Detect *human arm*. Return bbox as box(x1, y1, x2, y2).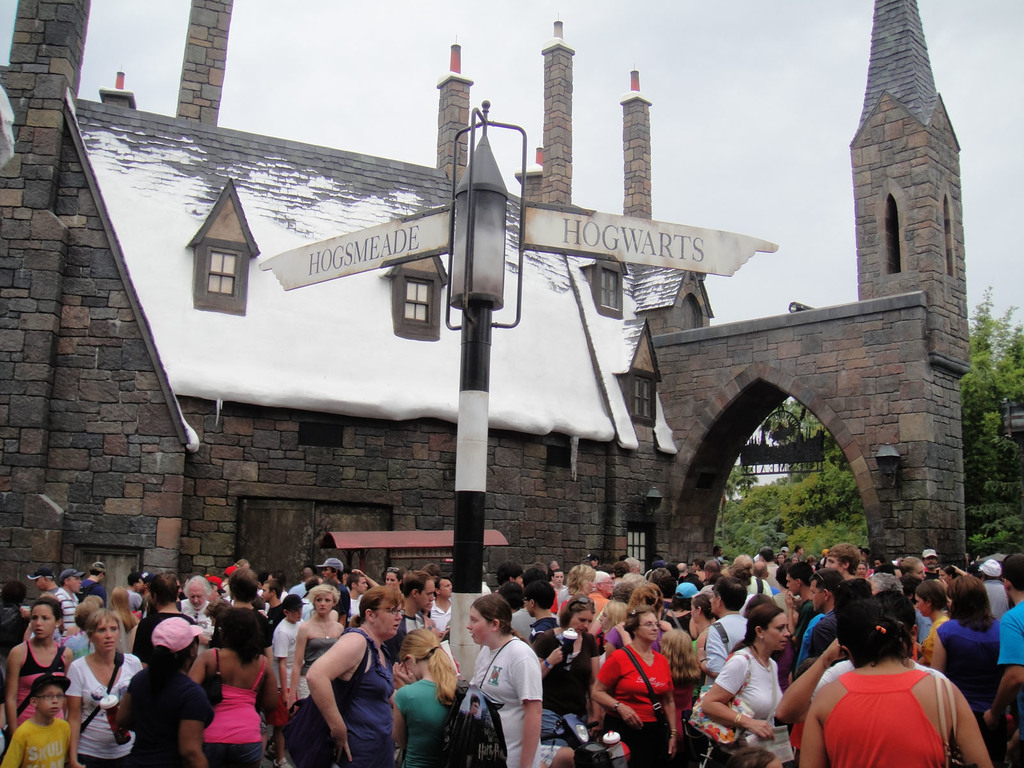
box(3, 637, 28, 737).
